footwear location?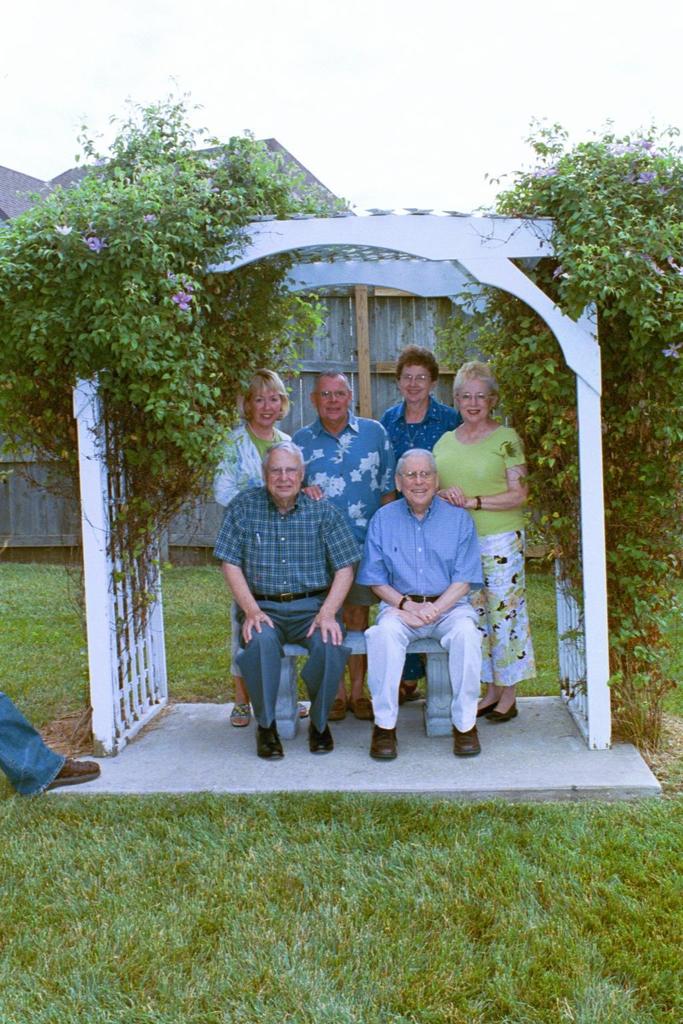
(x1=308, y1=719, x2=339, y2=753)
